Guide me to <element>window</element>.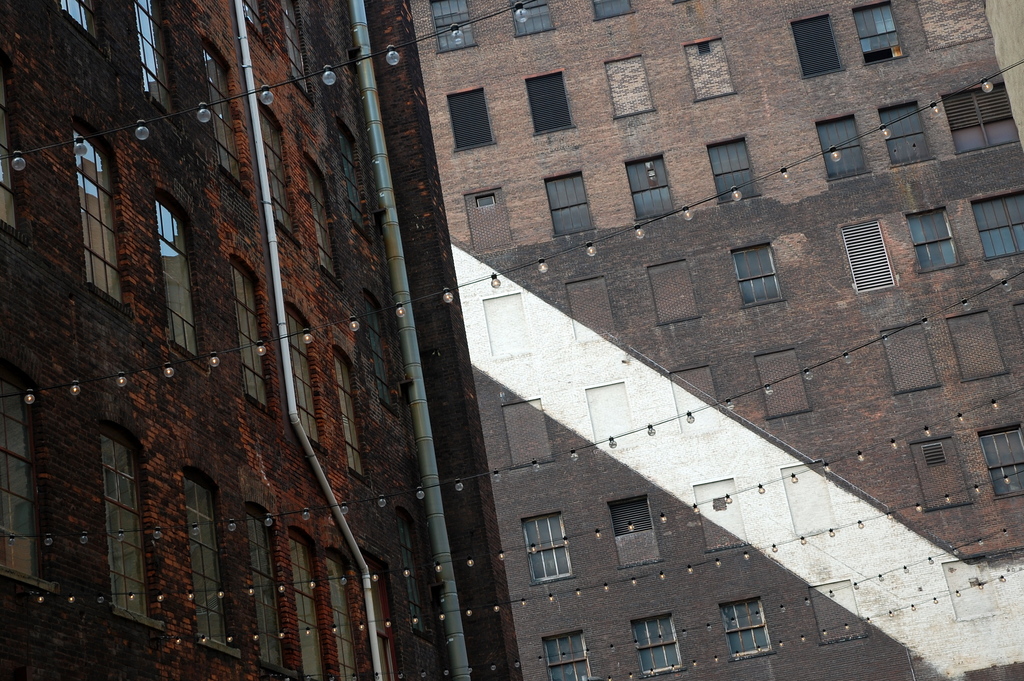
Guidance: 73, 117, 131, 322.
